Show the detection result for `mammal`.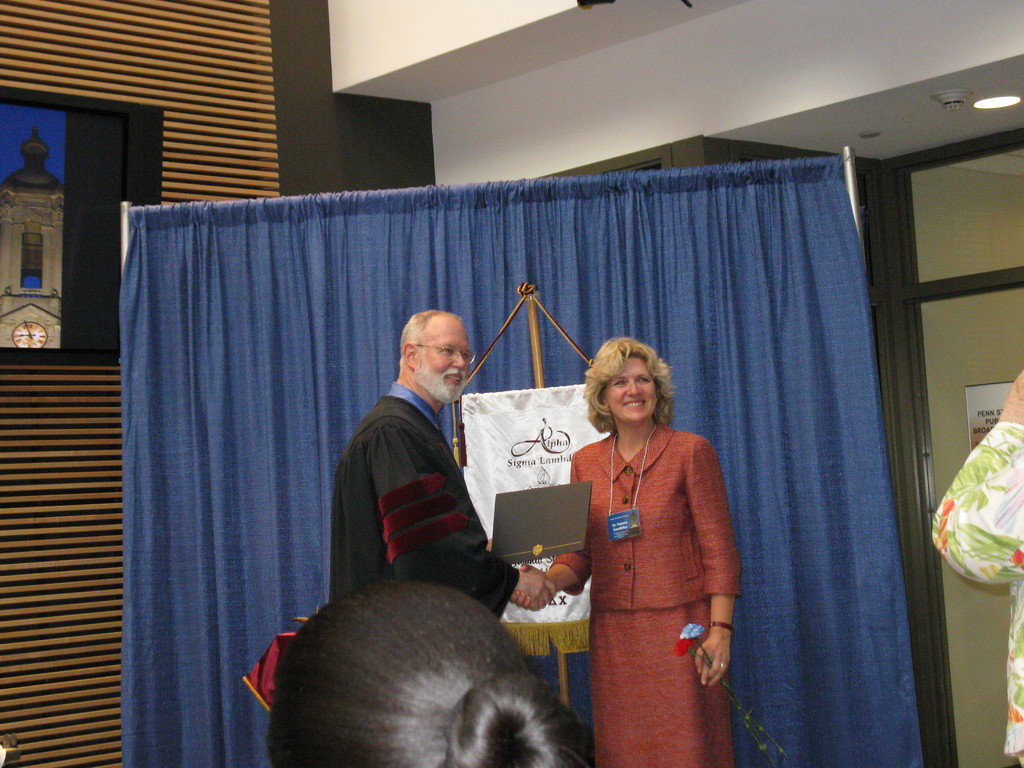
region(509, 331, 740, 767).
